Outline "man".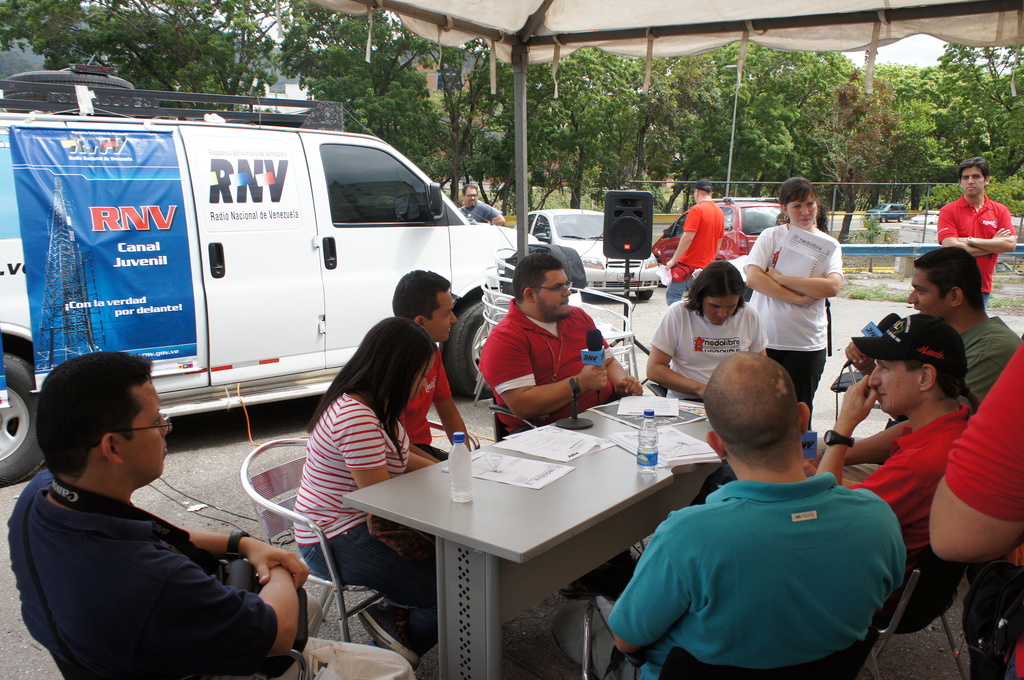
Outline: (left=929, top=328, right=1023, bottom=679).
